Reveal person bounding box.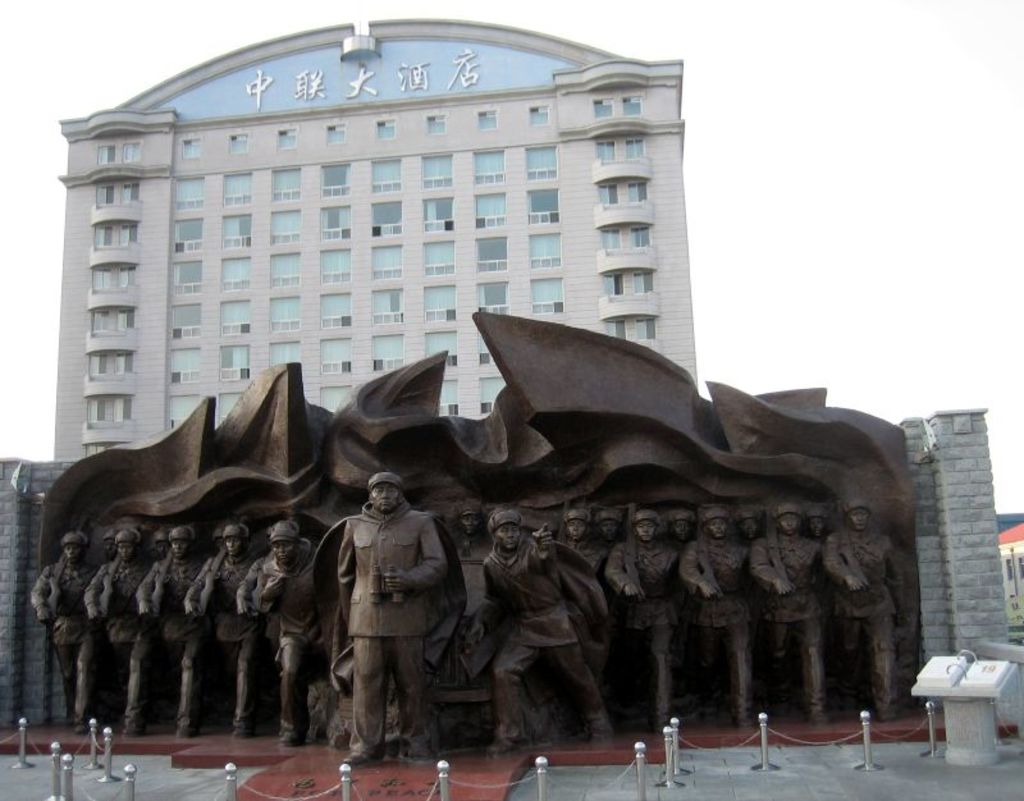
Revealed: Rect(613, 505, 684, 729).
